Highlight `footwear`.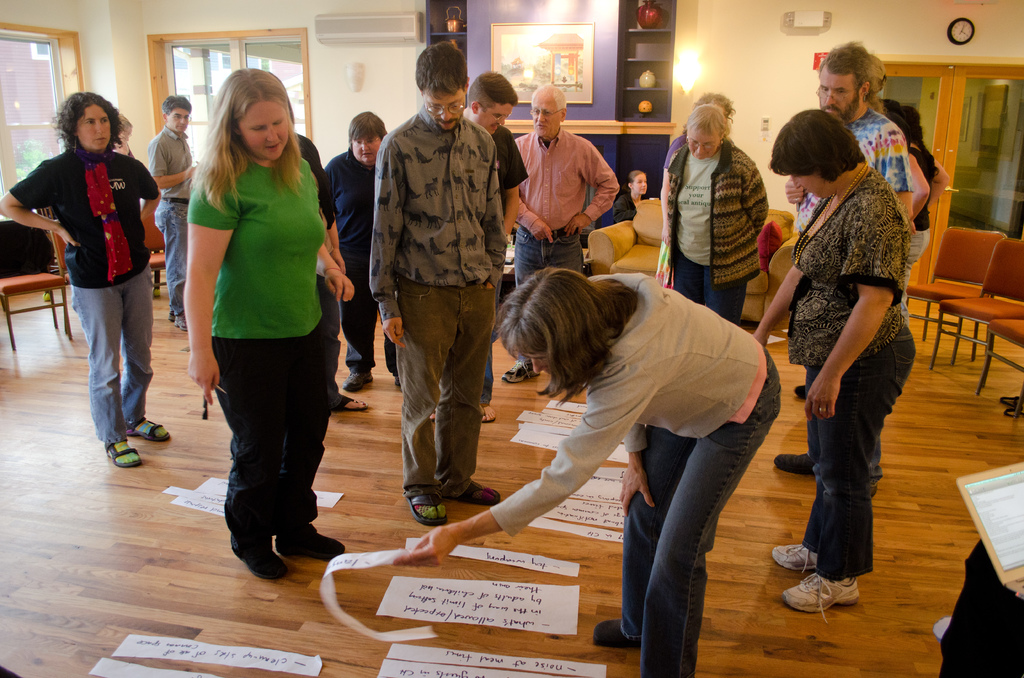
Highlighted region: select_region(774, 451, 816, 476).
